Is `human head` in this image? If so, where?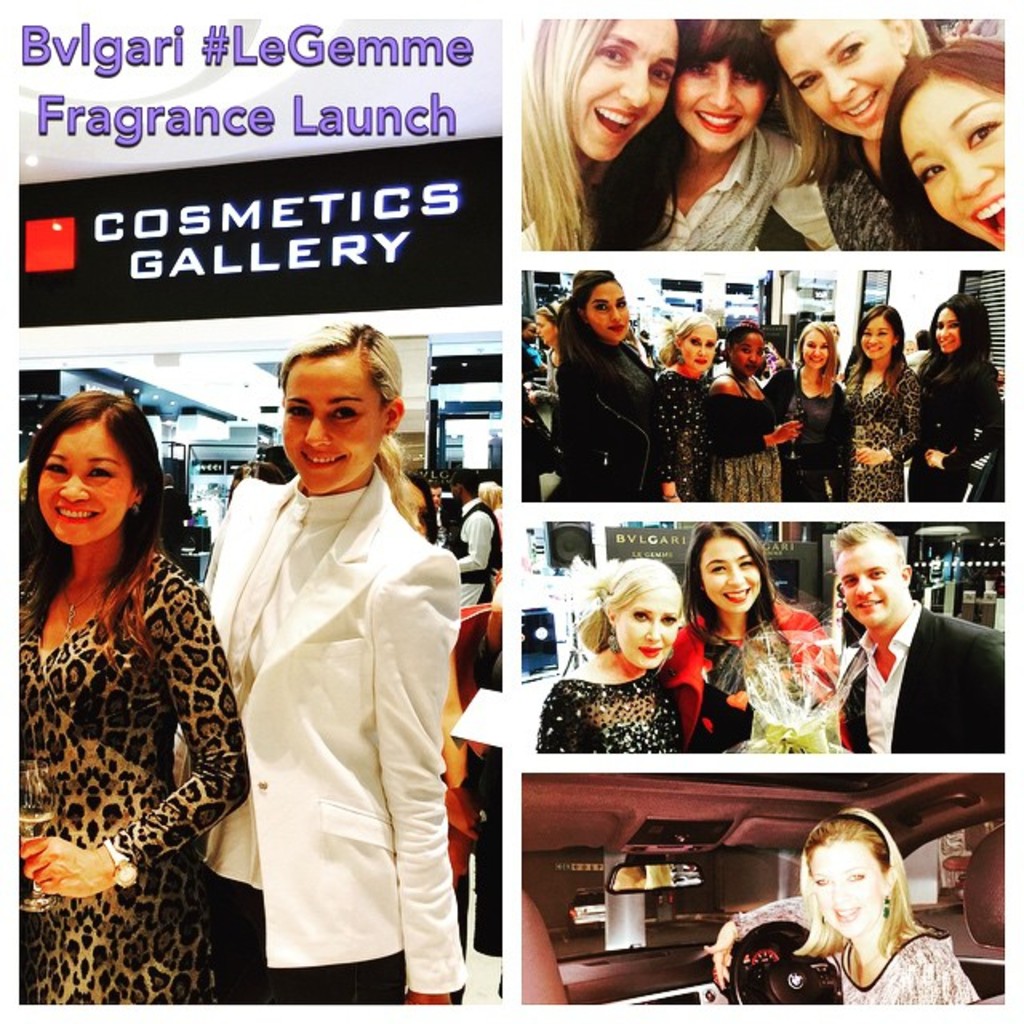
Yes, at <bbox>238, 317, 410, 501</bbox>.
